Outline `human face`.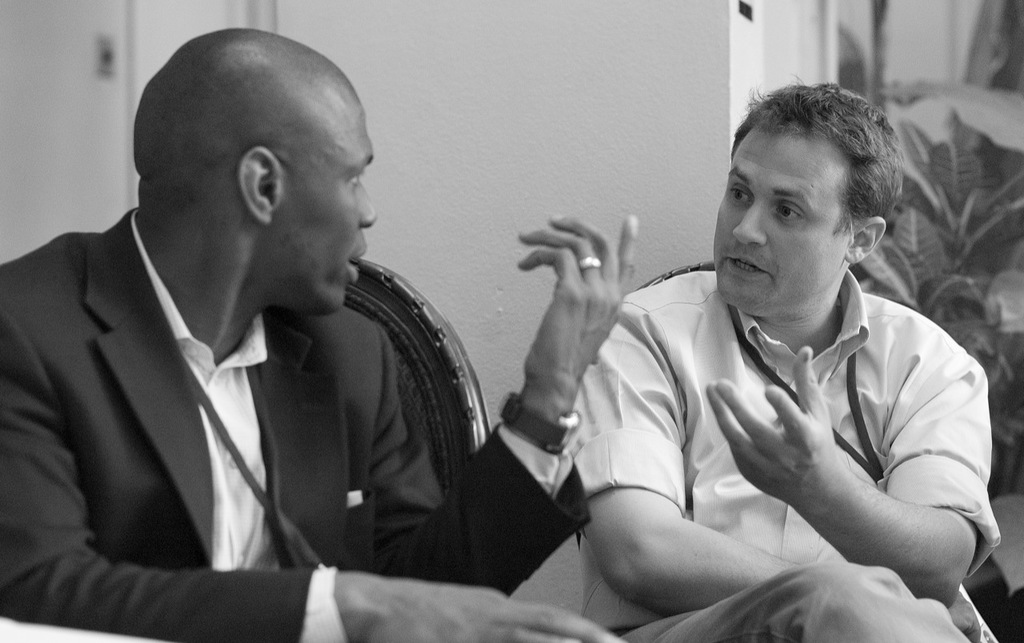
Outline: (273,98,382,315).
